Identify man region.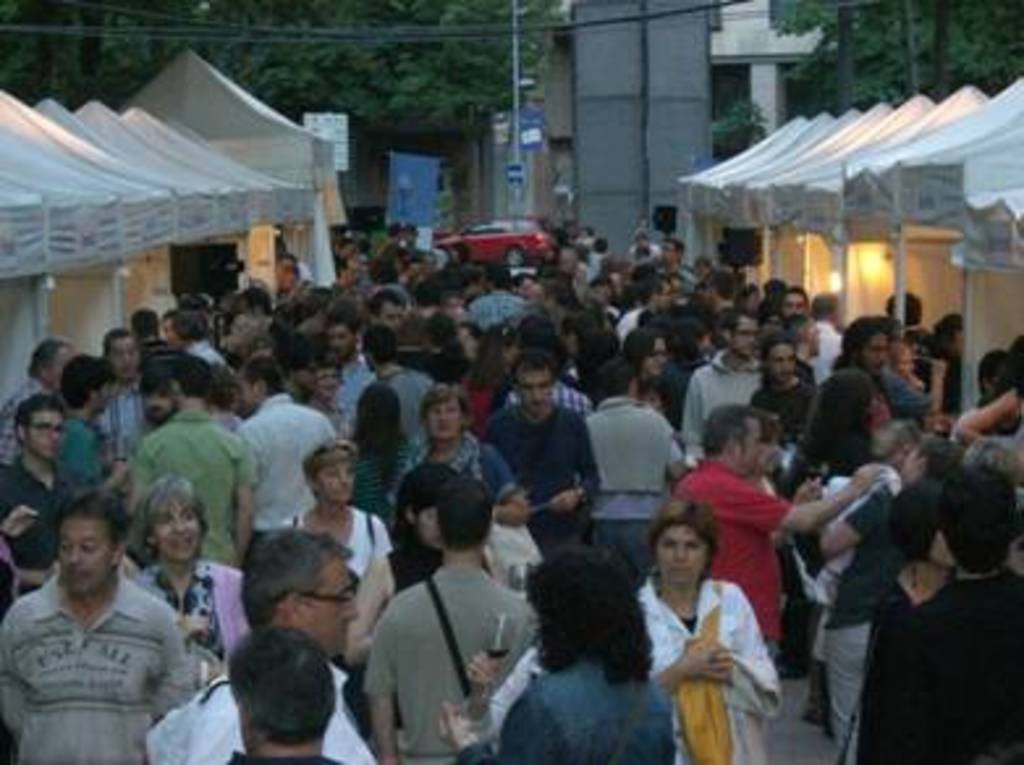
Region: box=[812, 288, 854, 377].
